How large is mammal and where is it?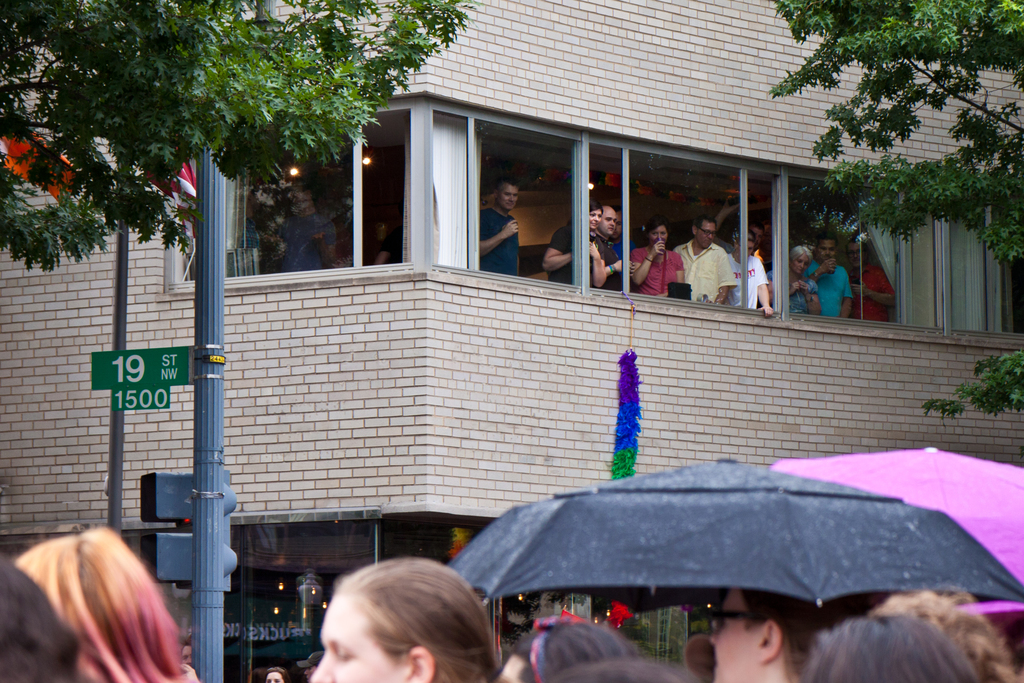
Bounding box: (284,551,518,682).
